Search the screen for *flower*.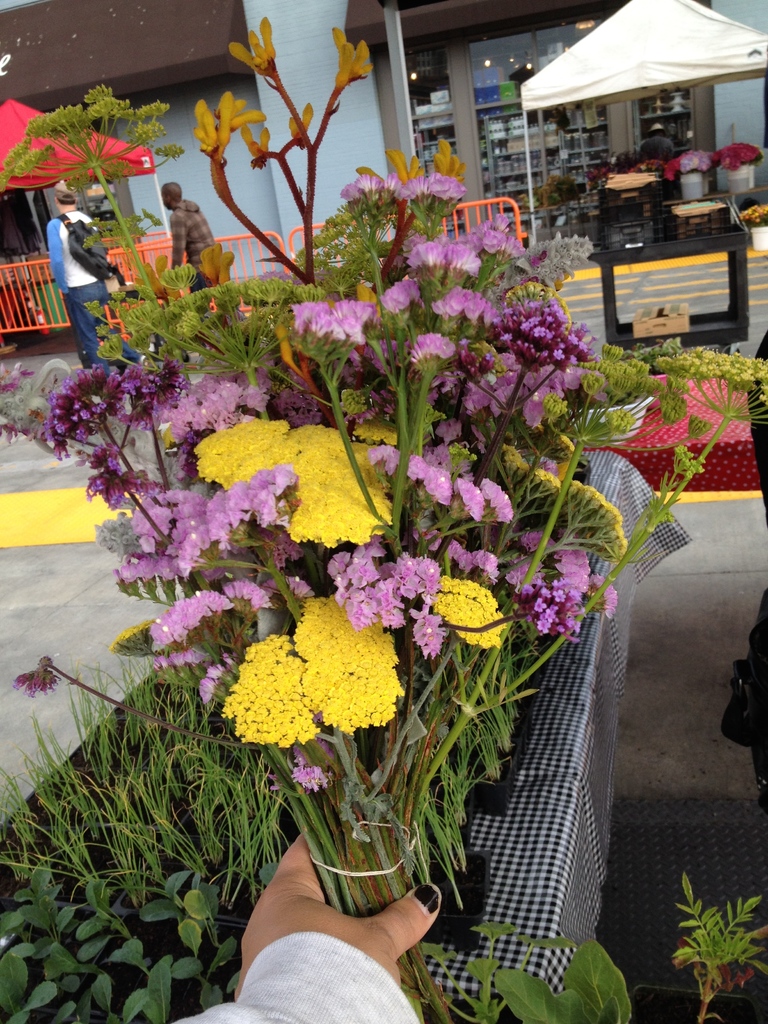
Found at (x1=534, y1=464, x2=563, y2=490).
